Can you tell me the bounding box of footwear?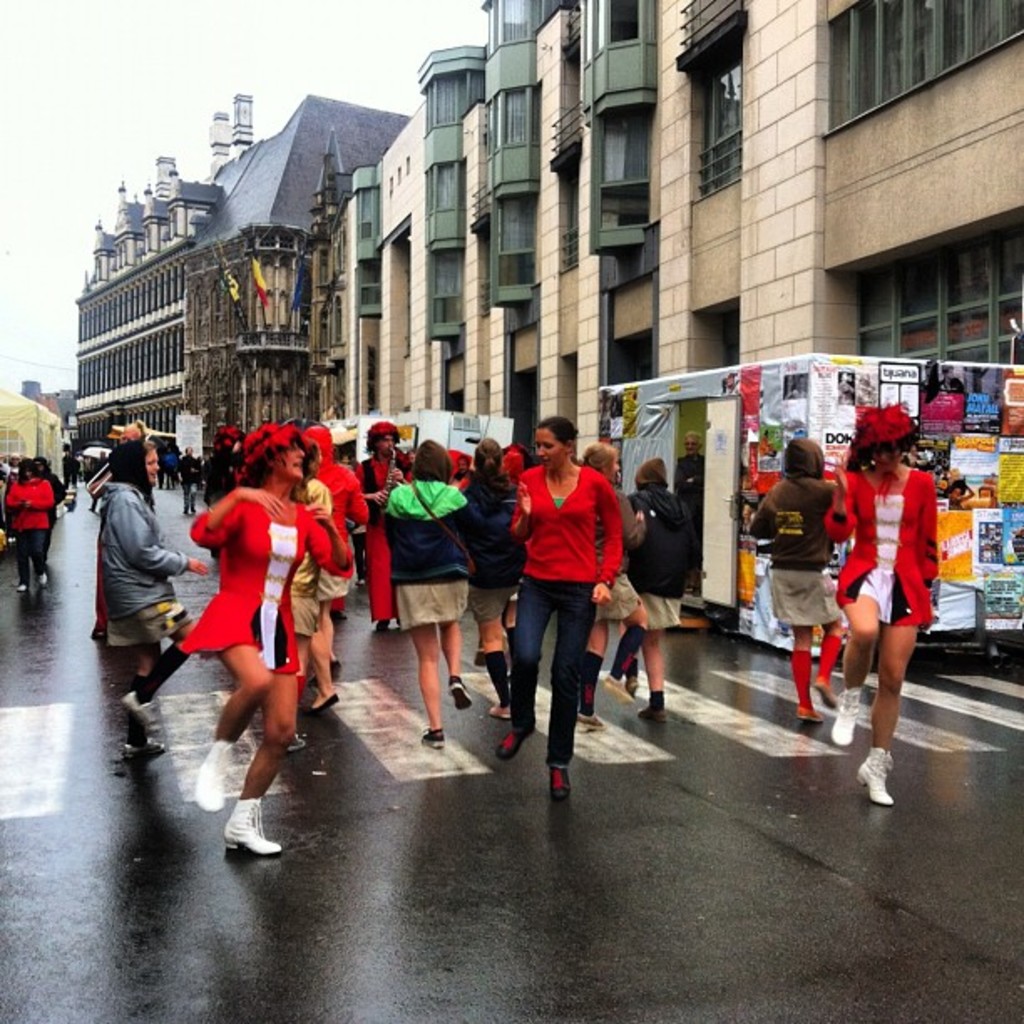
(545, 755, 569, 795).
